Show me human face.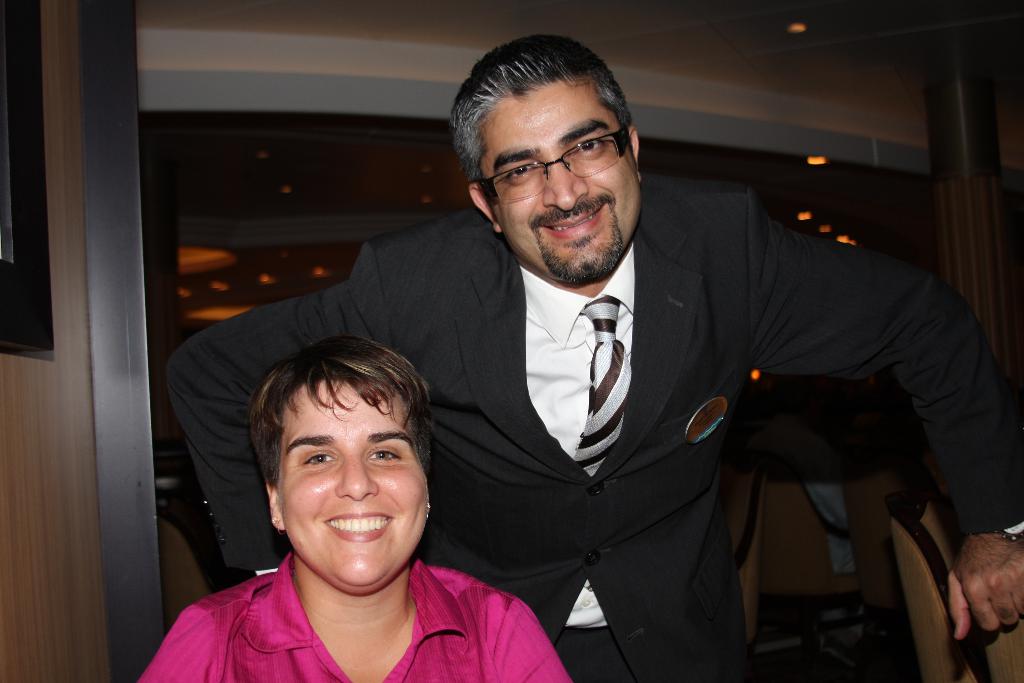
human face is here: (x1=289, y1=383, x2=426, y2=600).
